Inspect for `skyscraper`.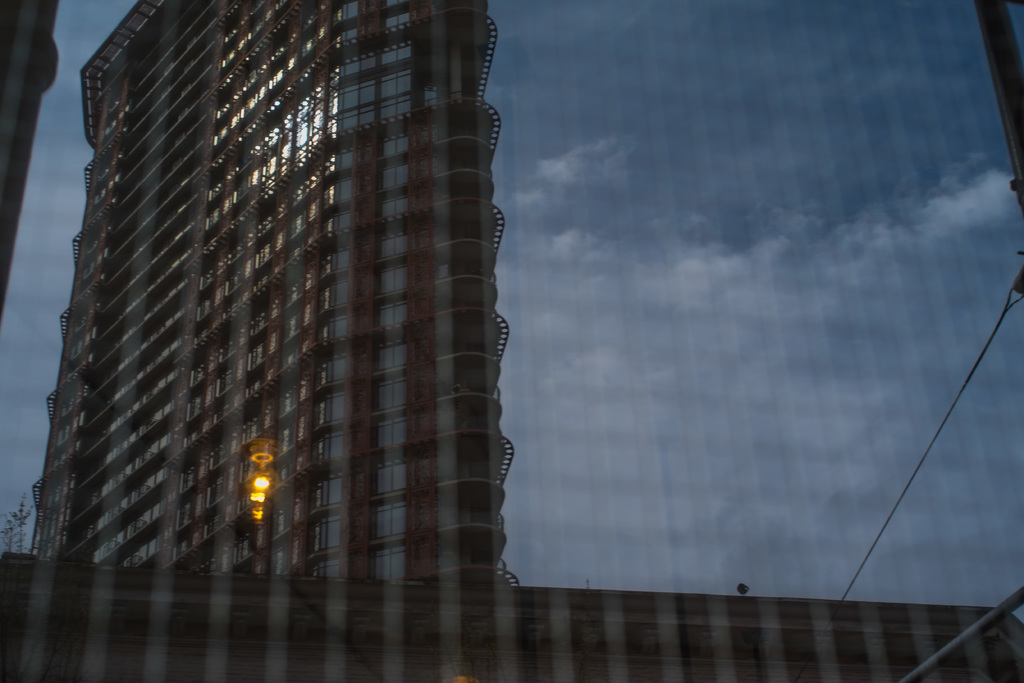
Inspection: 24/0/547/615.
